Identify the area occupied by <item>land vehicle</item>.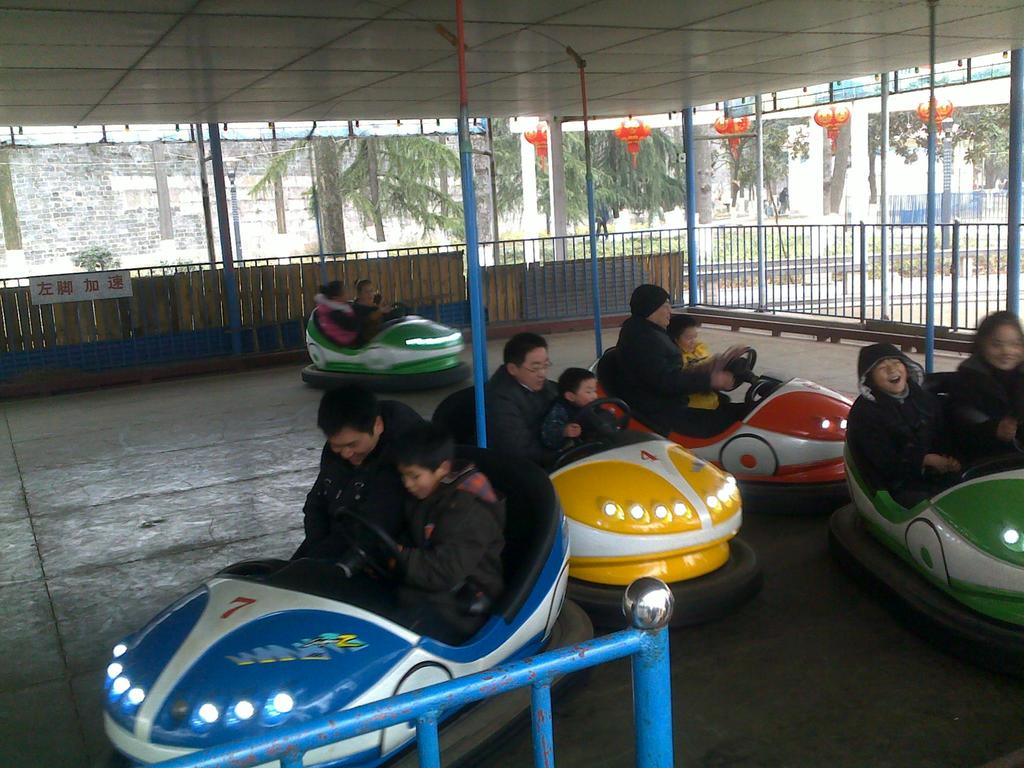
Area: l=429, t=386, r=760, b=630.
